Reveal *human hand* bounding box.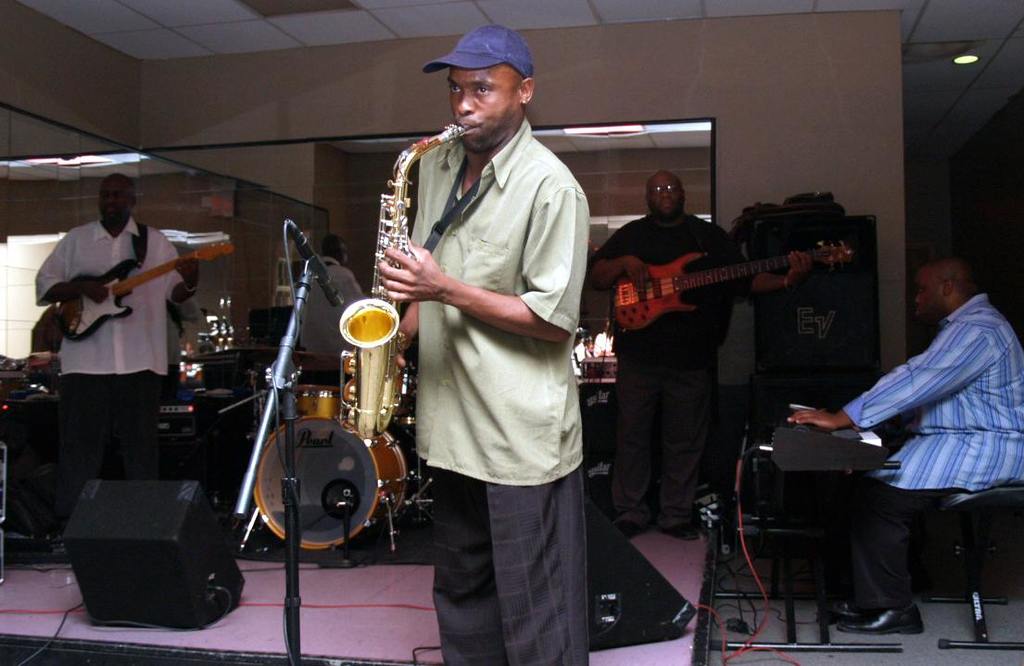
Revealed: [left=785, top=411, right=843, bottom=435].
